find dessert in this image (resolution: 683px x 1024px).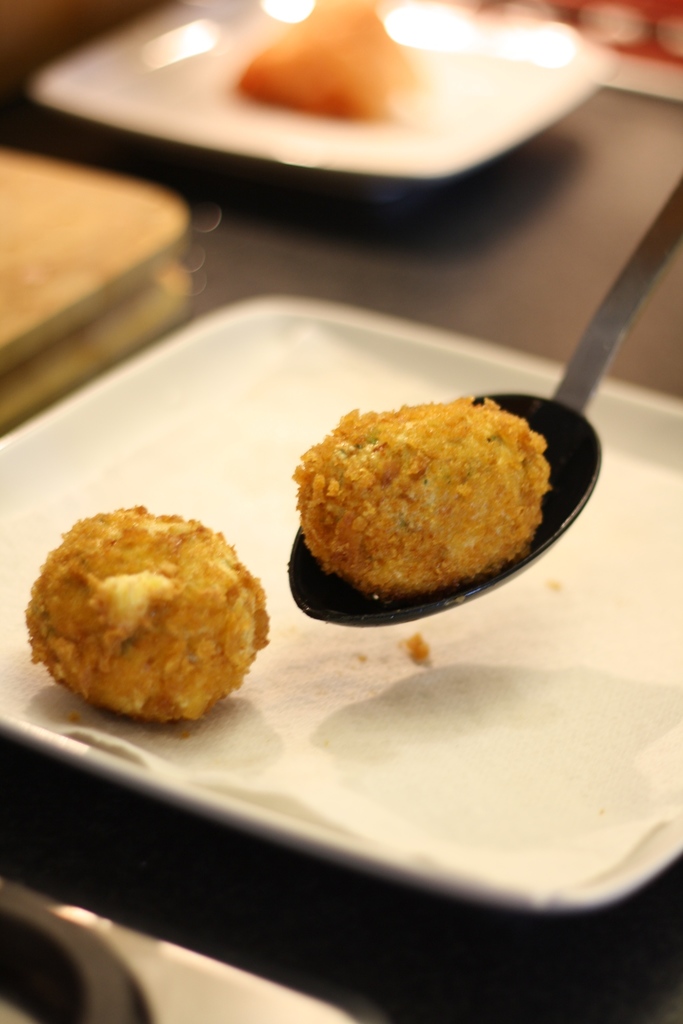
box=[299, 392, 539, 589].
